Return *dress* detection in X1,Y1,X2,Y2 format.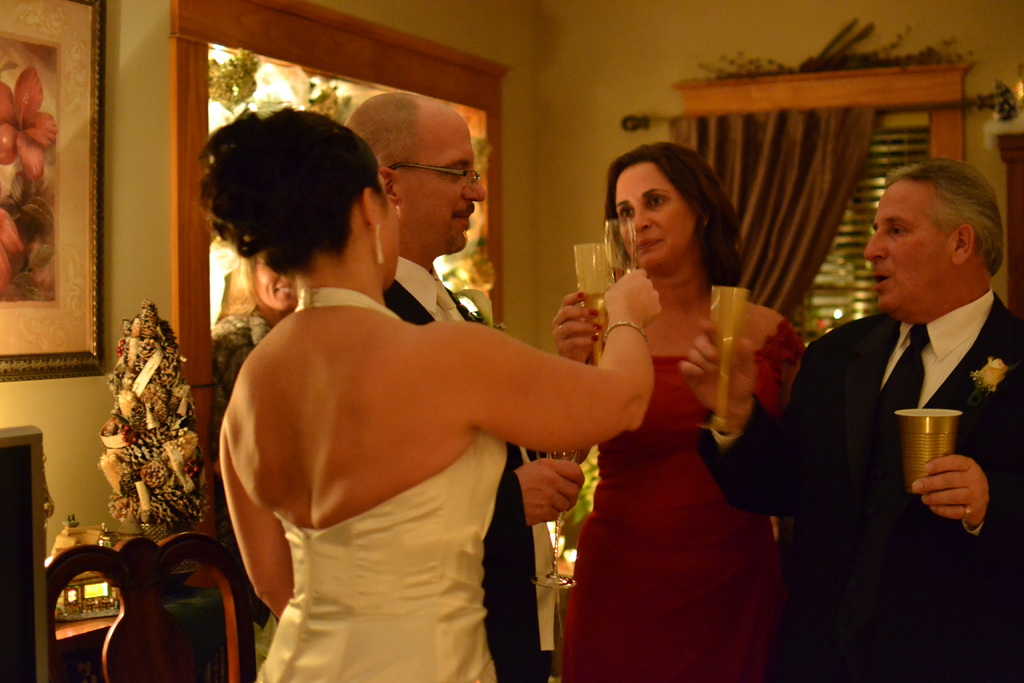
552,318,808,682.
